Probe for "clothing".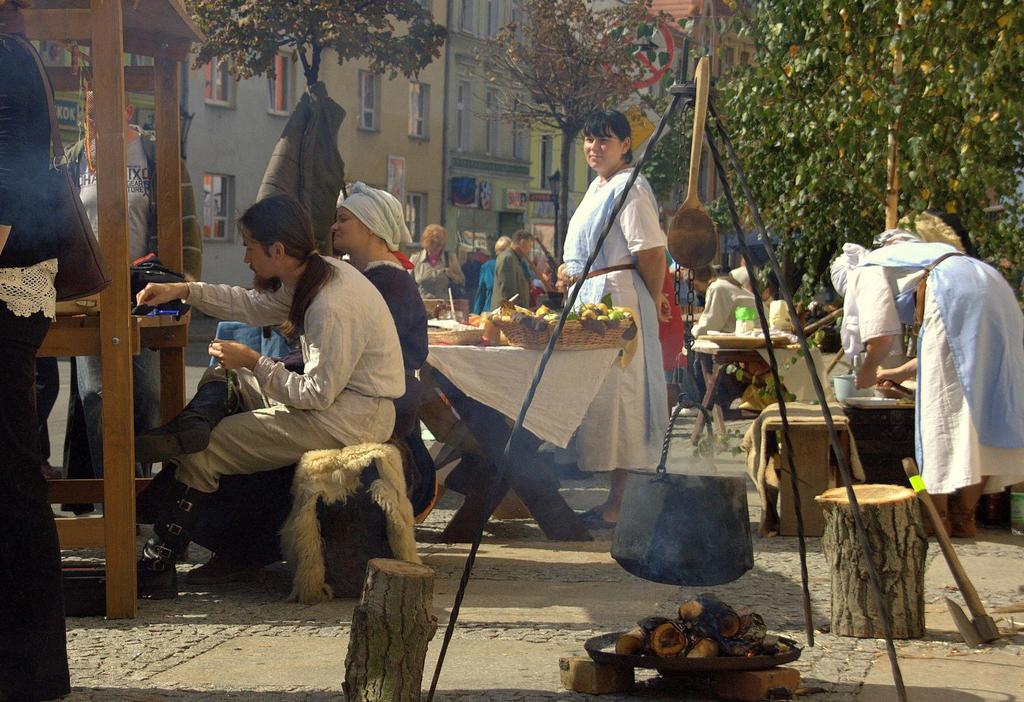
Probe result: 407:248:472:318.
